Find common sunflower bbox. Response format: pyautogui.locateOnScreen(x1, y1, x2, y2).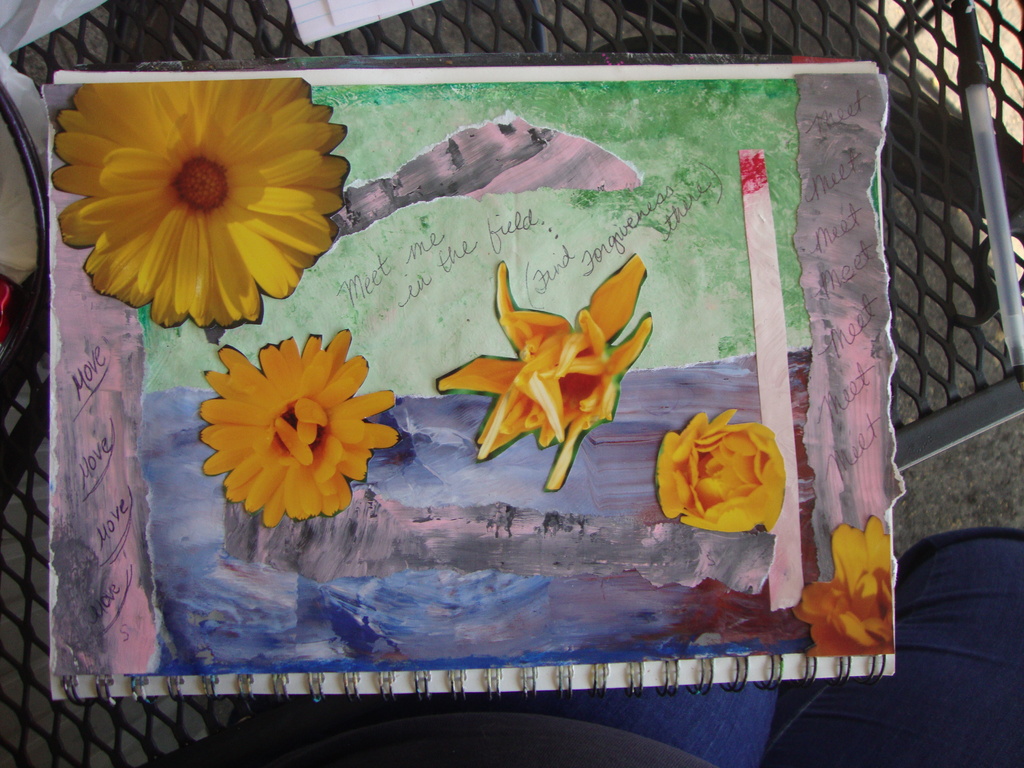
pyautogui.locateOnScreen(54, 54, 363, 349).
